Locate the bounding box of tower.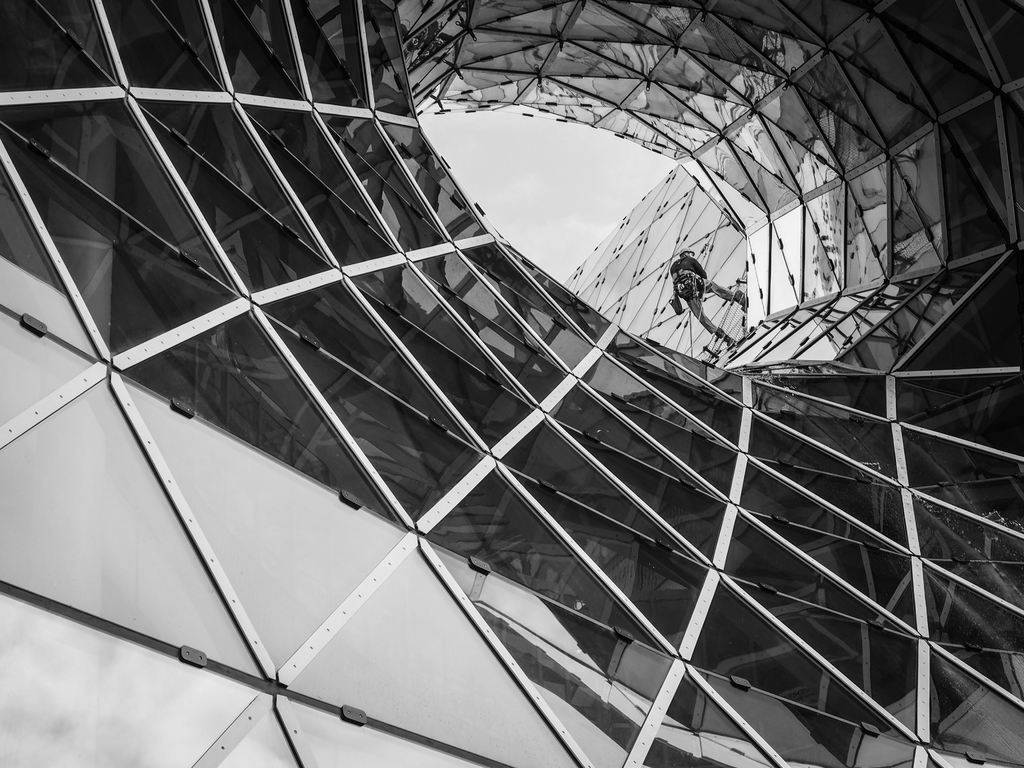
Bounding box: (0, 0, 1023, 767).
